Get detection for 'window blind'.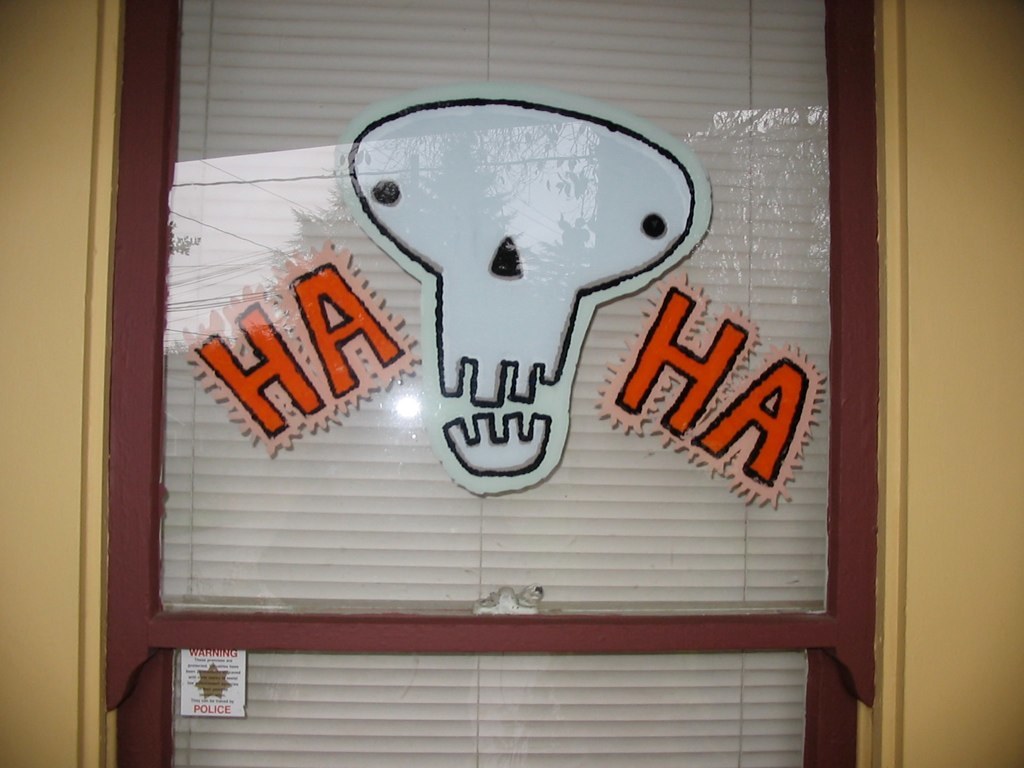
Detection: <region>176, 0, 825, 767</region>.
